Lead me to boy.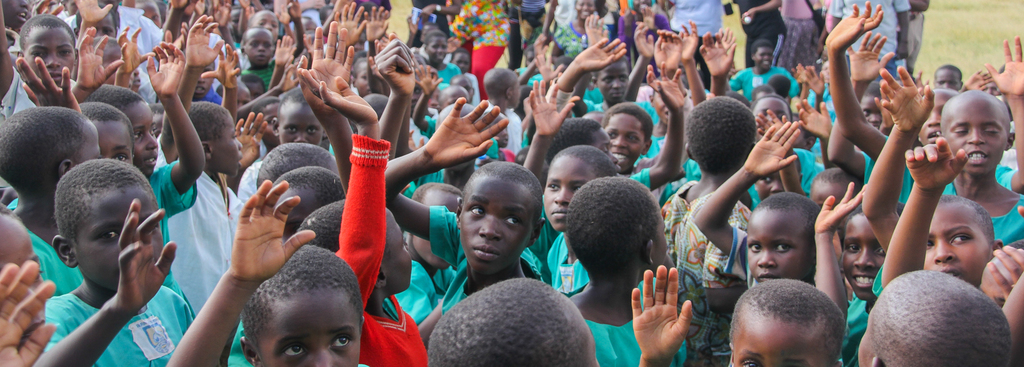
Lead to (428, 276, 598, 366).
